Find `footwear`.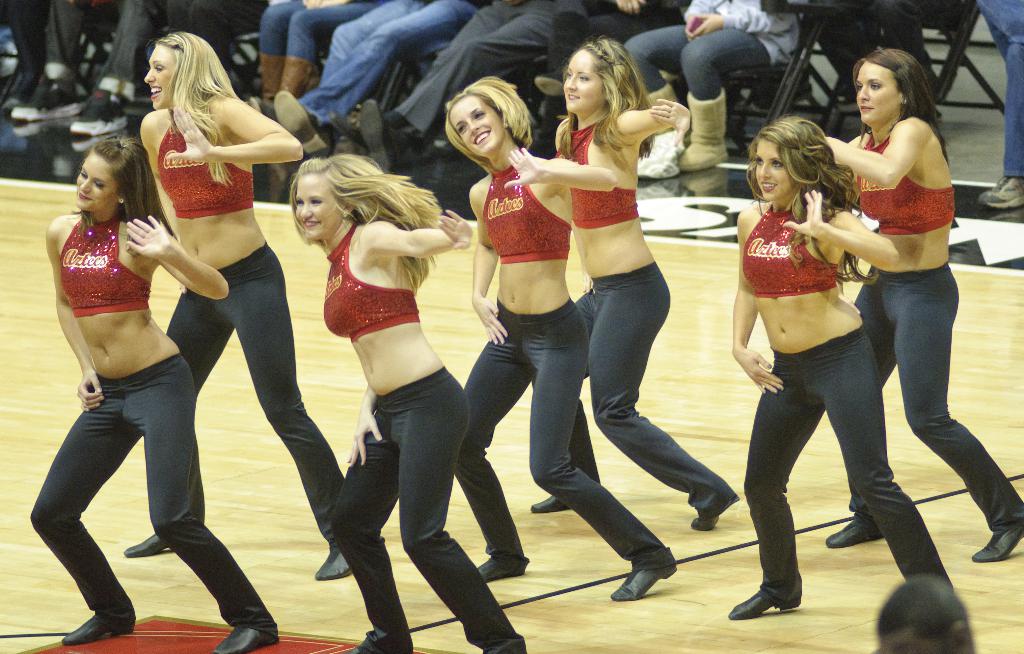
[left=10, top=83, right=83, bottom=121].
